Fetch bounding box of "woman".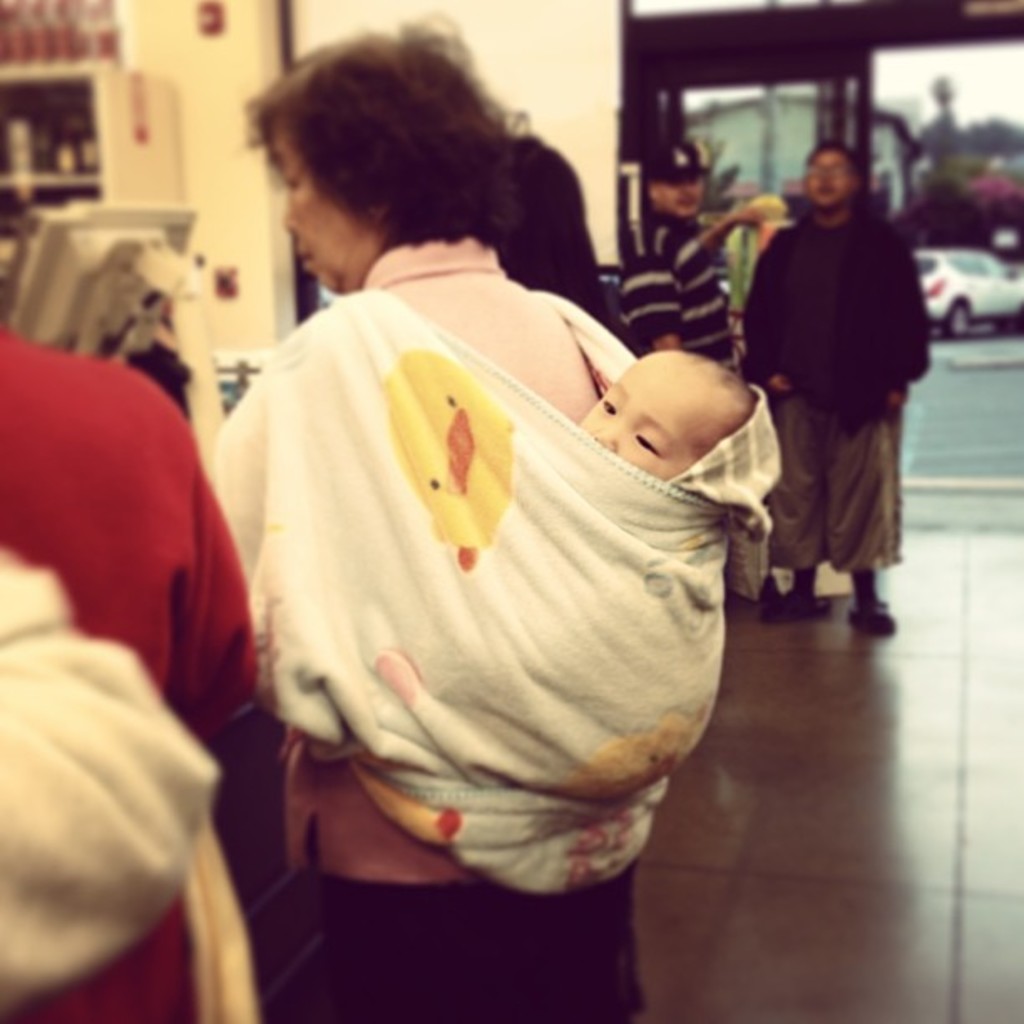
Bbox: 214/8/632/1022.
